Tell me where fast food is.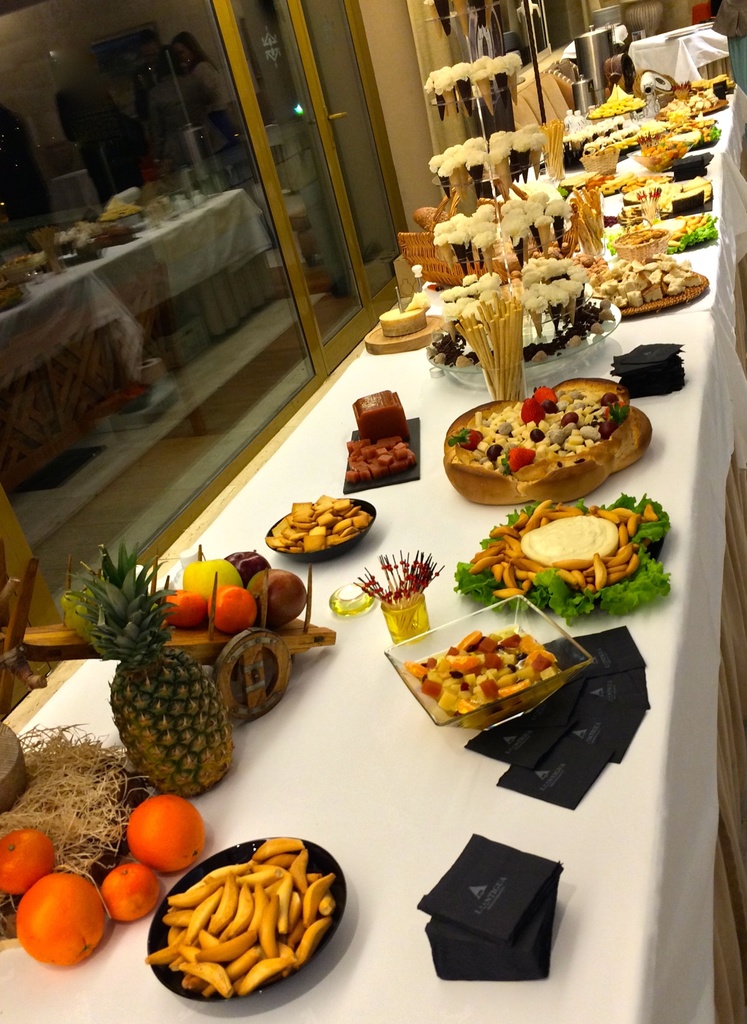
fast food is at BBox(594, 252, 699, 316).
